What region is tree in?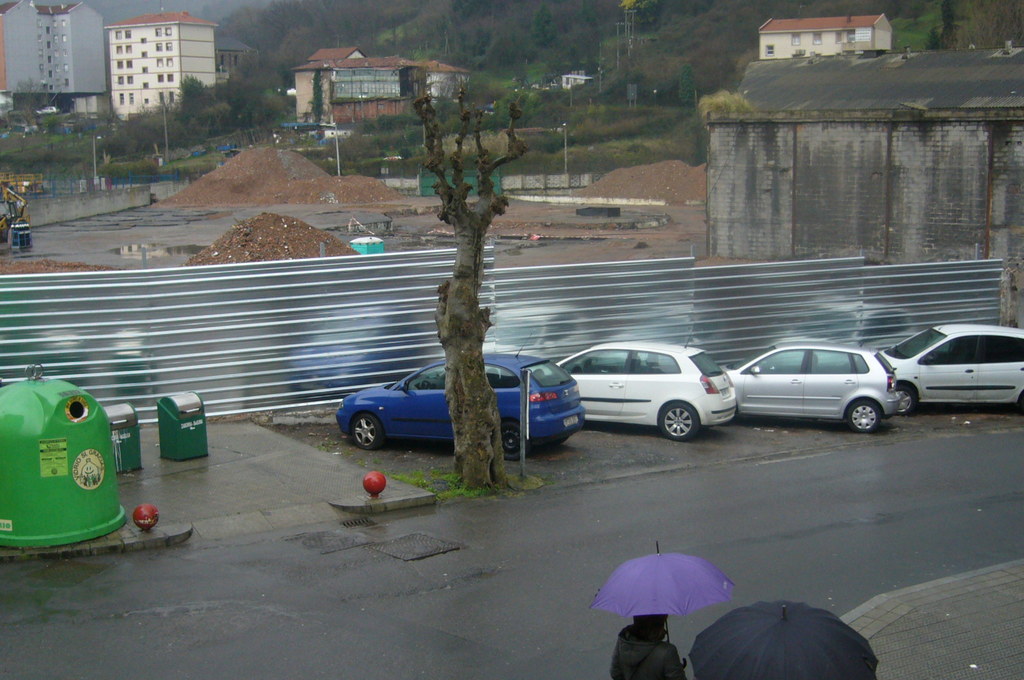
detection(425, 88, 527, 478).
